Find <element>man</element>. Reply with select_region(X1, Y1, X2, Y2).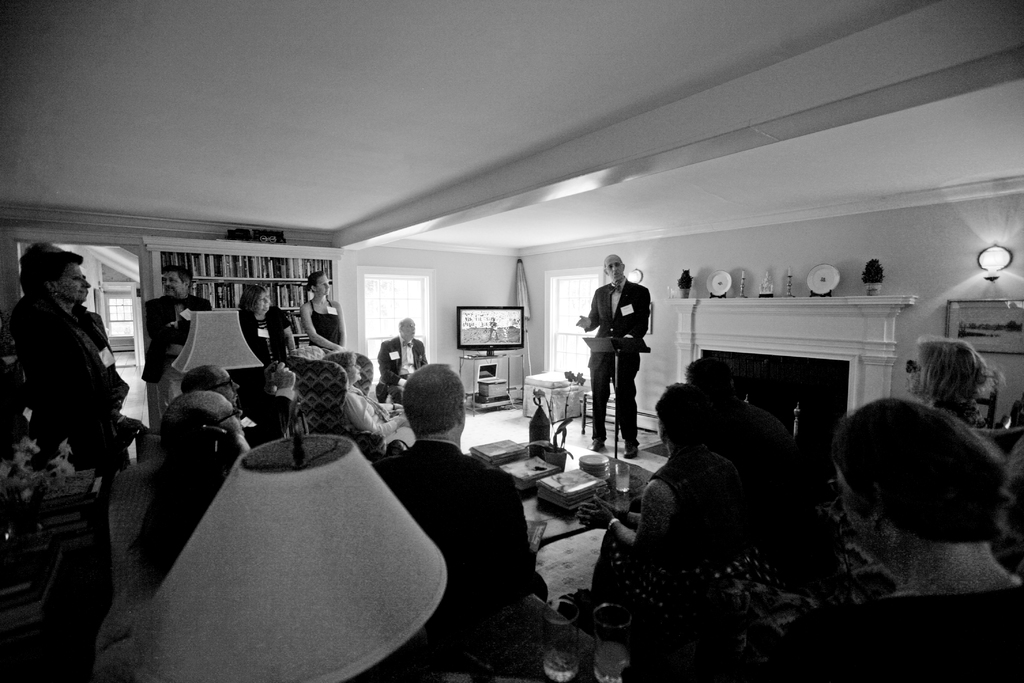
select_region(139, 265, 211, 420).
